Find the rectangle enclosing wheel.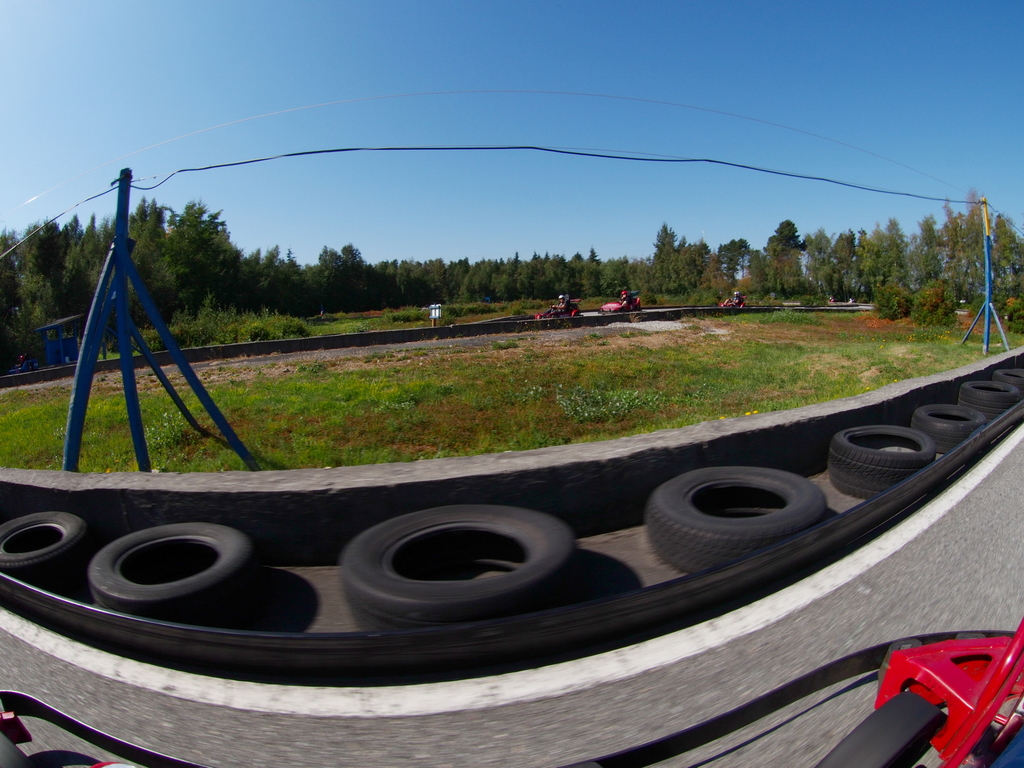
[333, 506, 586, 636].
